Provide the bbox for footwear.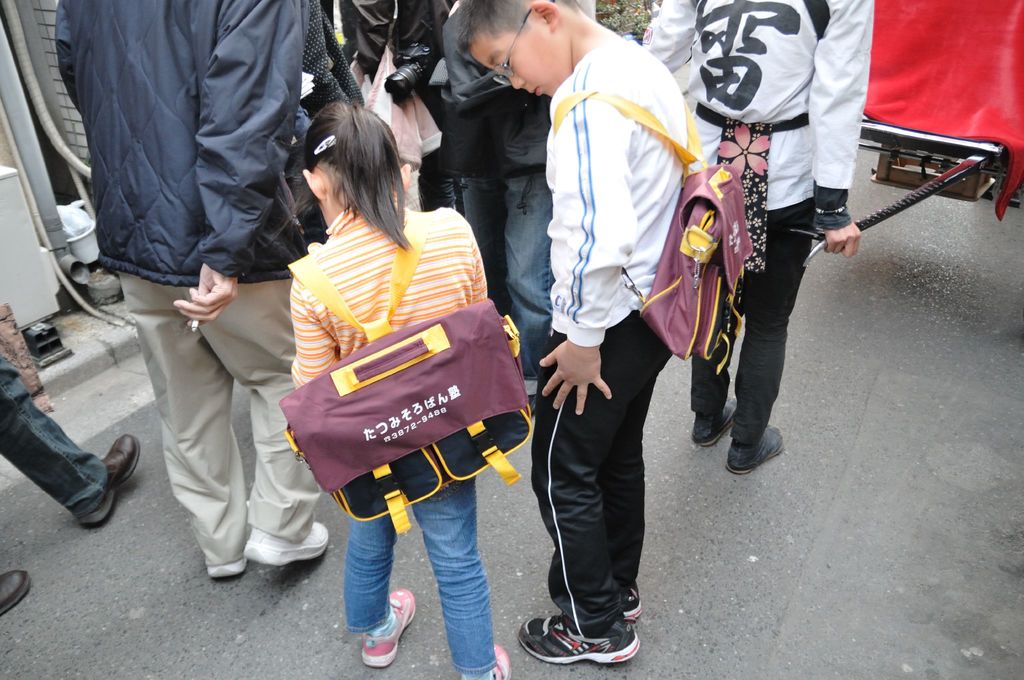
[x1=77, y1=423, x2=140, y2=526].
